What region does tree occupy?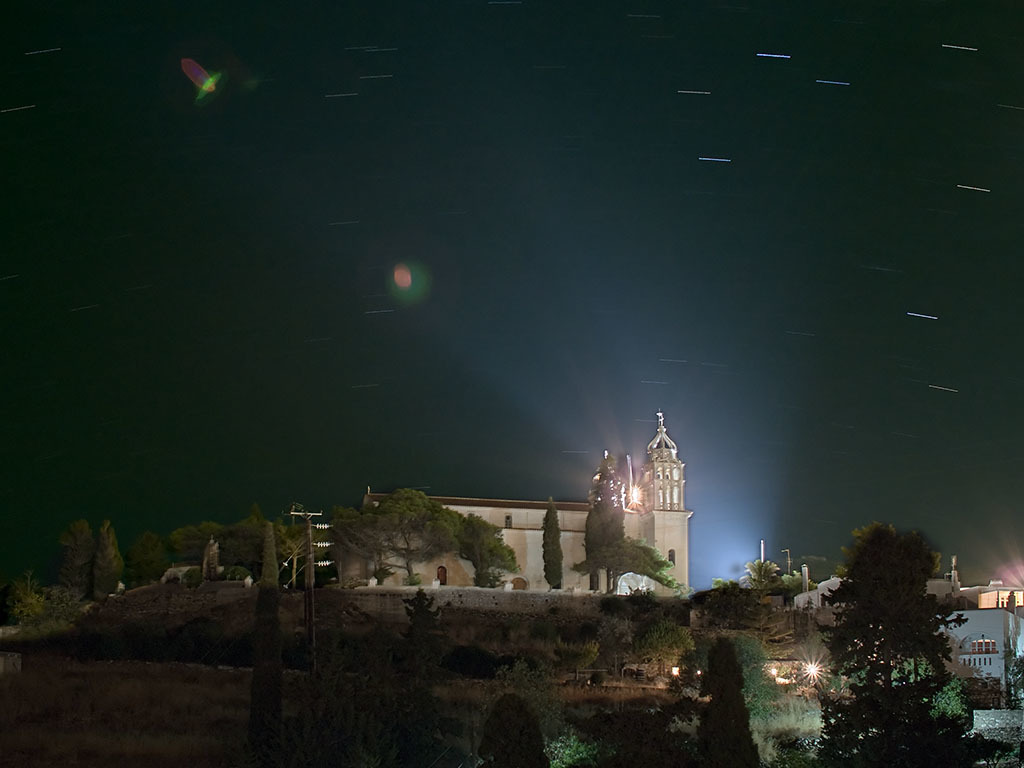
region(468, 647, 572, 767).
